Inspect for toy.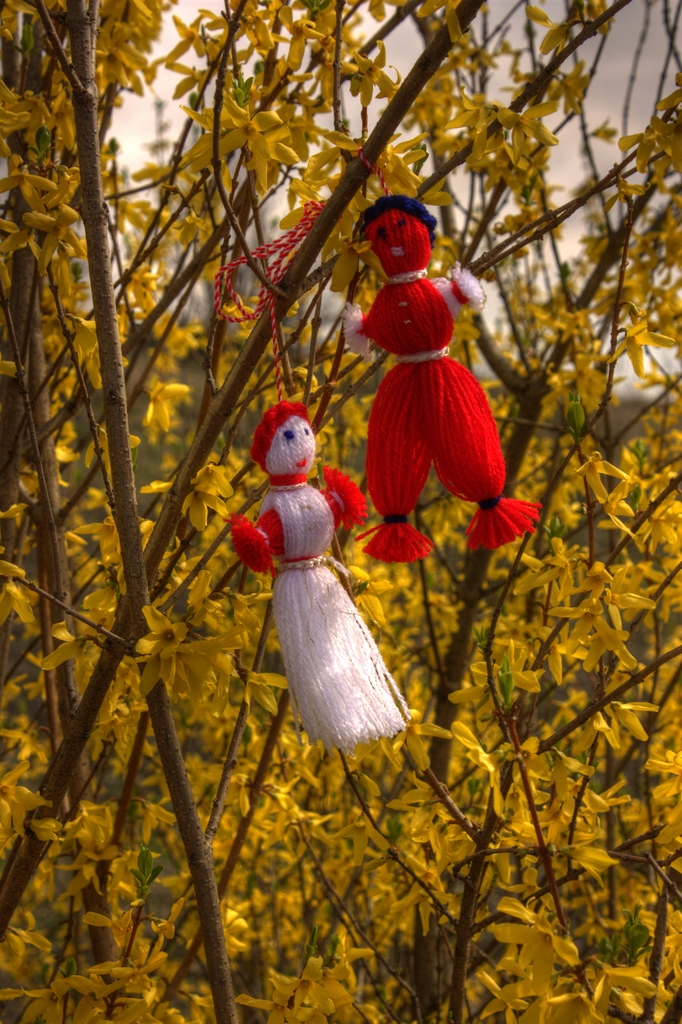
Inspection: bbox=[212, 380, 409, 771].
